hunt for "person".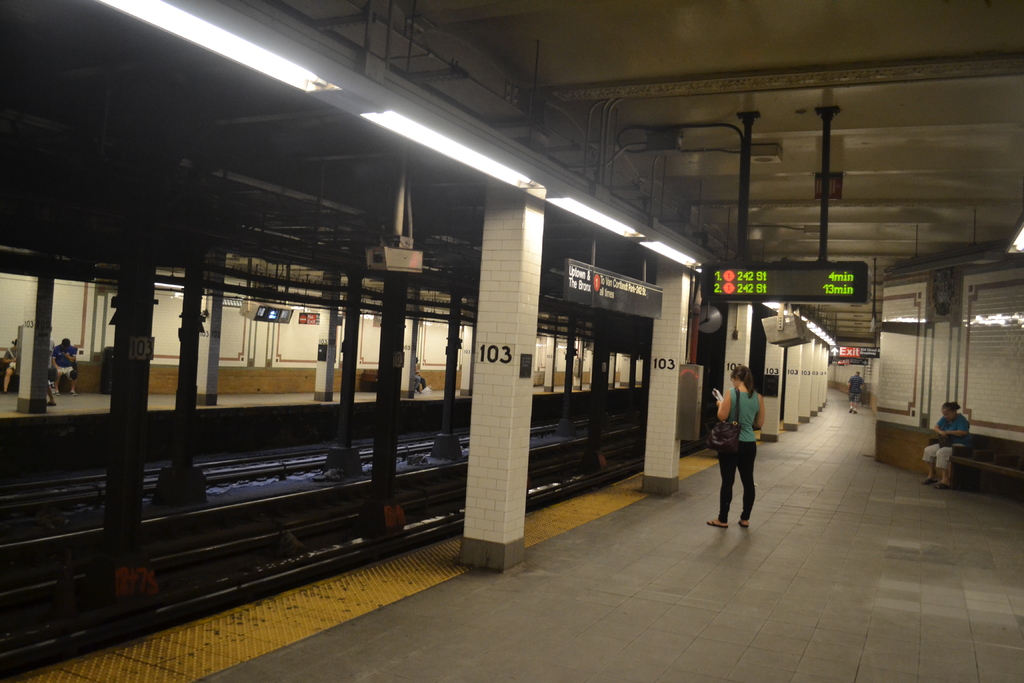
Hunted down at bbox=[846, 373, 872, 414].
